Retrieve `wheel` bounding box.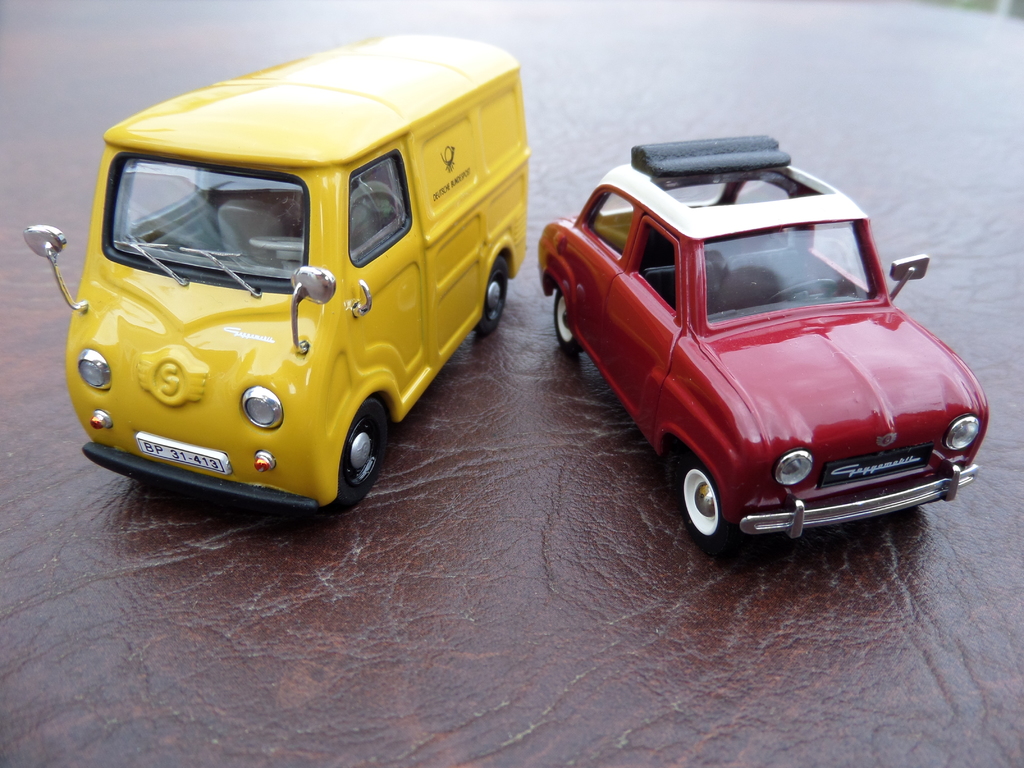
Bounding box: <box>675,444,747,550</box>.
